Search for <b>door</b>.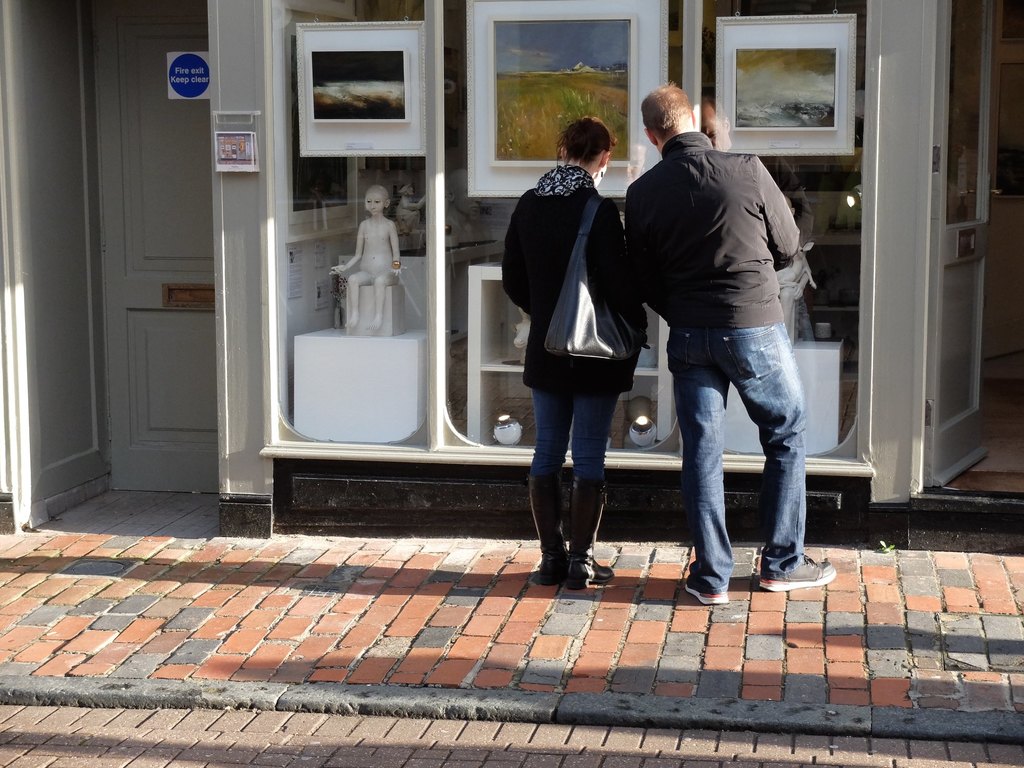
Found at locate(925, 0, 998, 489).
